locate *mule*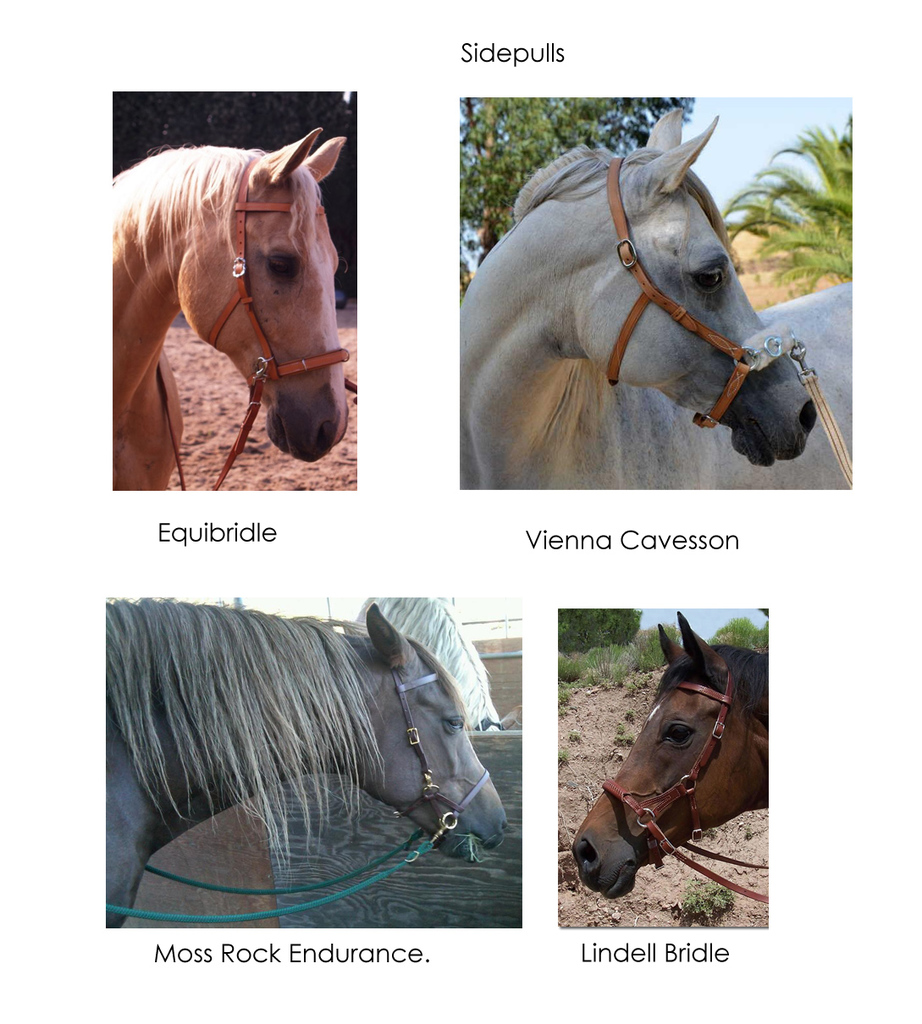
Rect(460, 103, 857, 494)
